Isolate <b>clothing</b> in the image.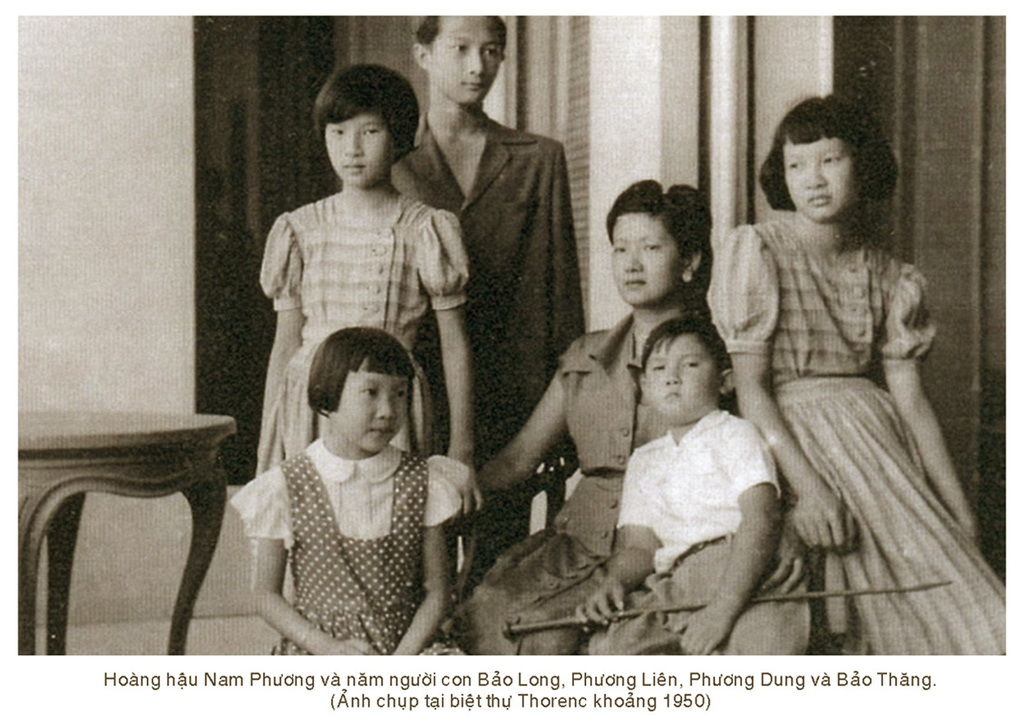
Isolated region: box=[585, 404, 810, 657].
